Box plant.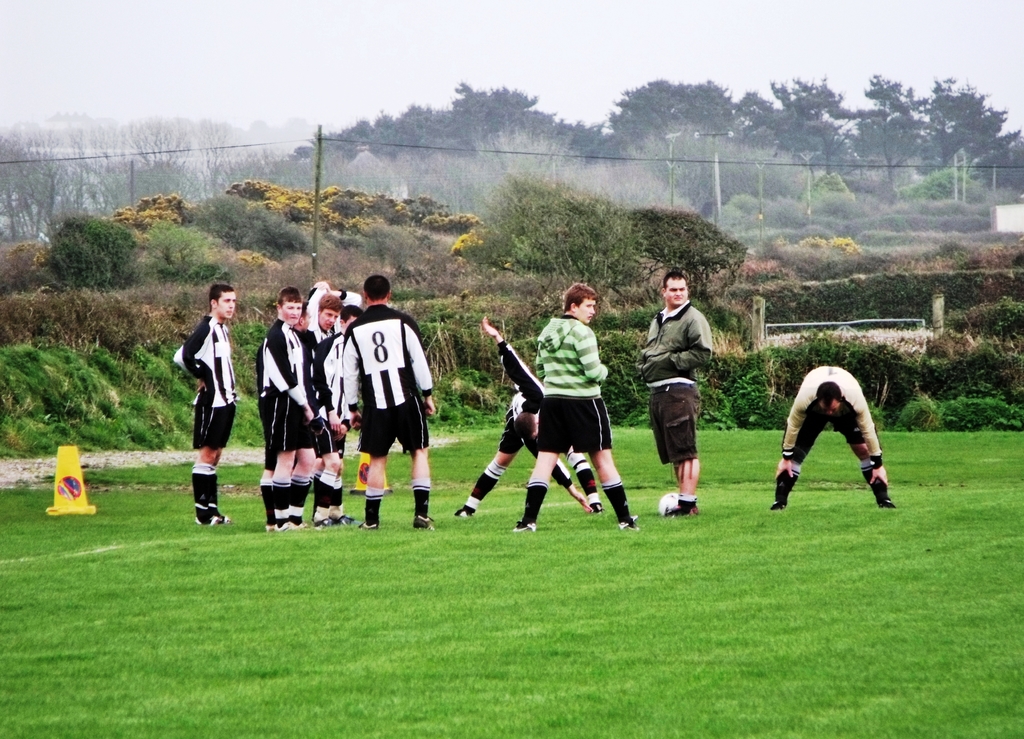
0 412 28 467.
